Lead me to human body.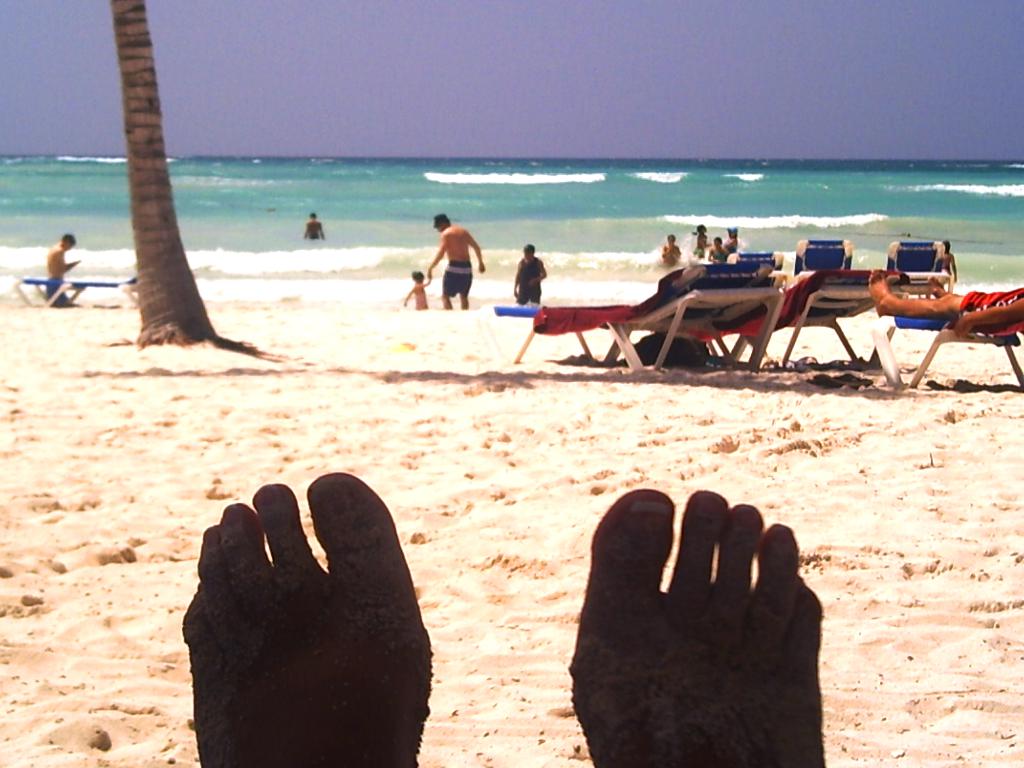
Lead to 662, 234, 680, 267.
